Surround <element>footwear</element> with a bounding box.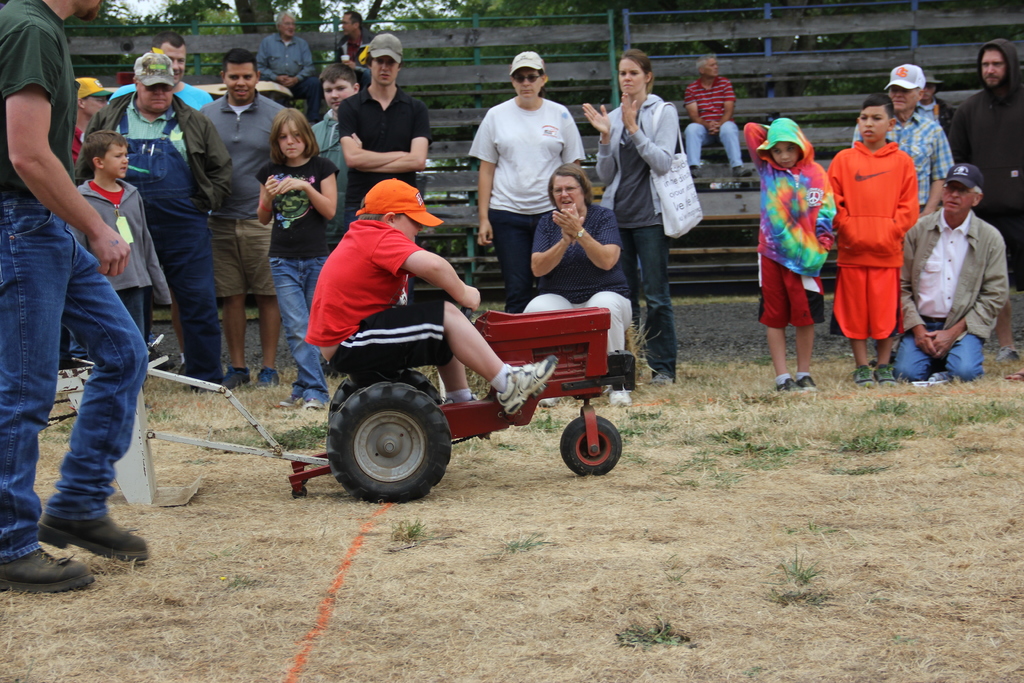
pyautogui.locateOnScreen(736, 165, 752, 177).
